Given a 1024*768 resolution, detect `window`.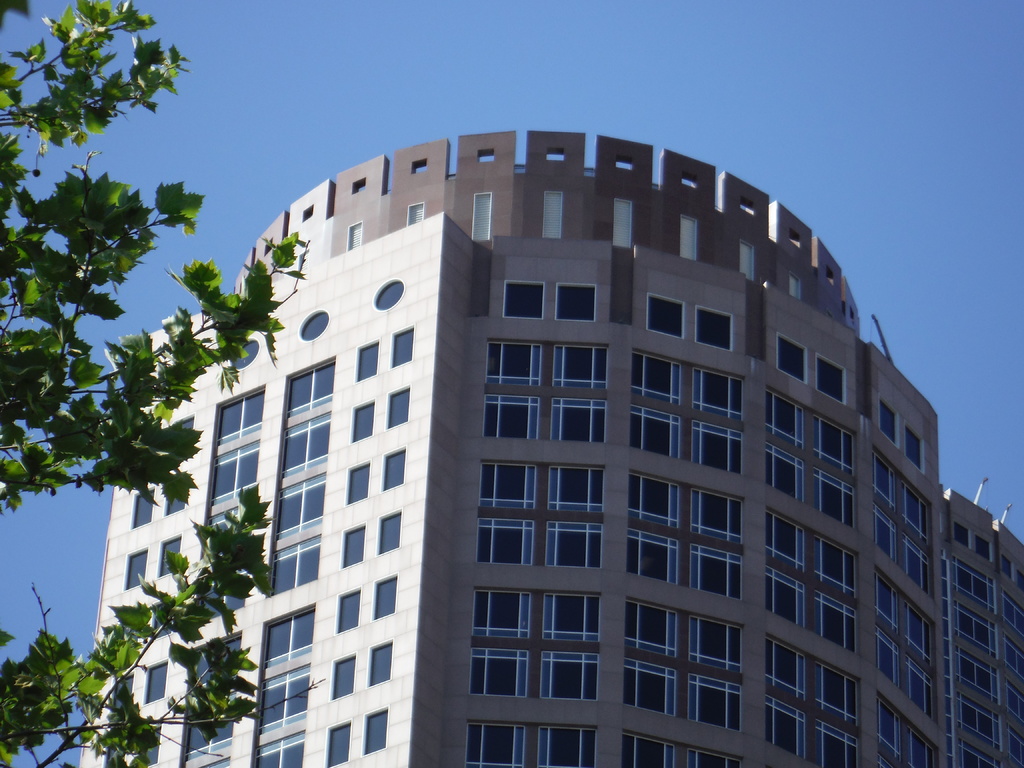
locate(339, 518, 367, 573).
